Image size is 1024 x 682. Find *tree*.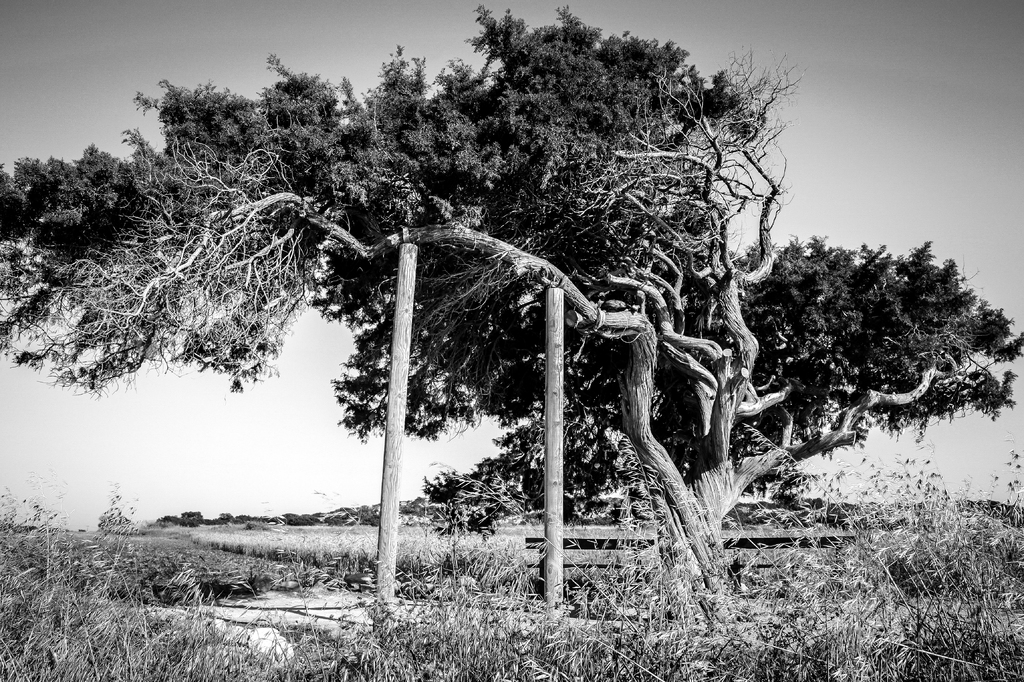
[0, 0, 1023, 638].
